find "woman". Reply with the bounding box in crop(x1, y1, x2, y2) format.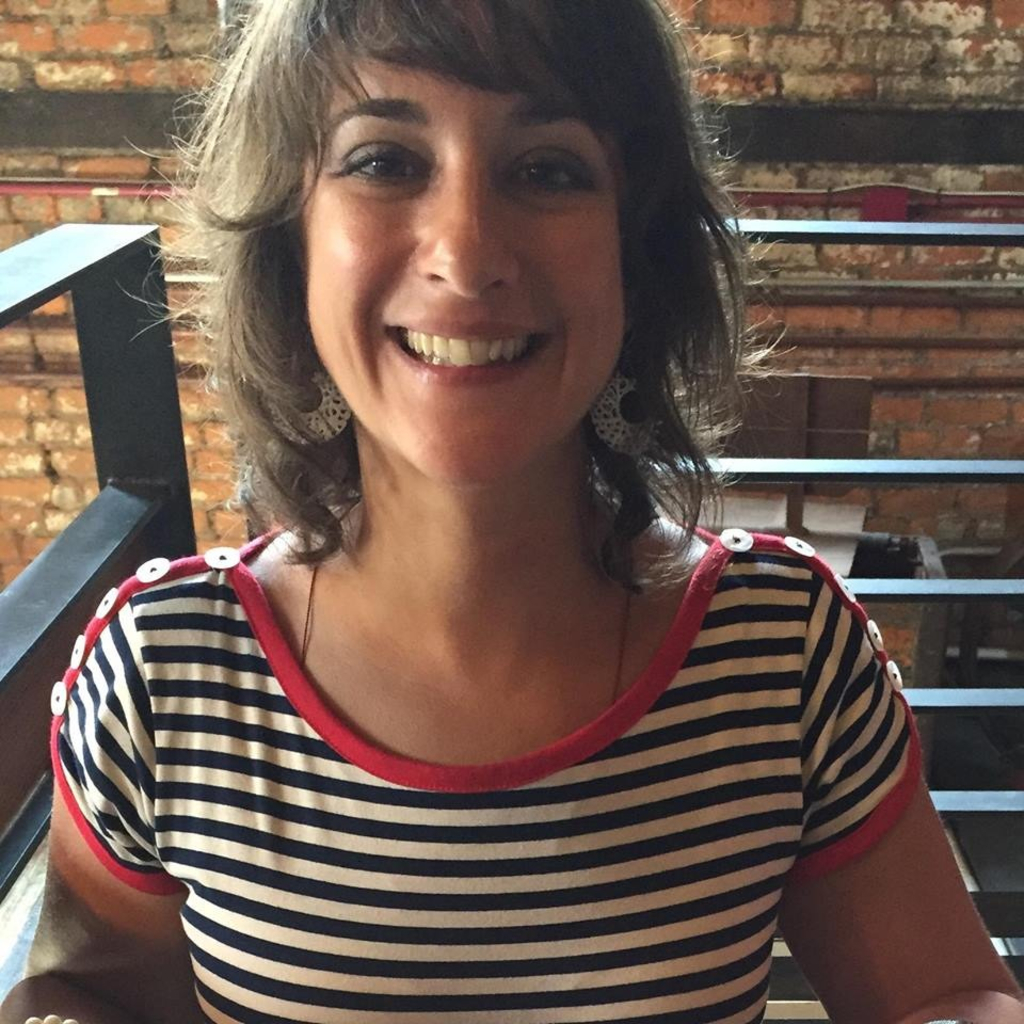
crop(9, 0, 1023, 1023).
